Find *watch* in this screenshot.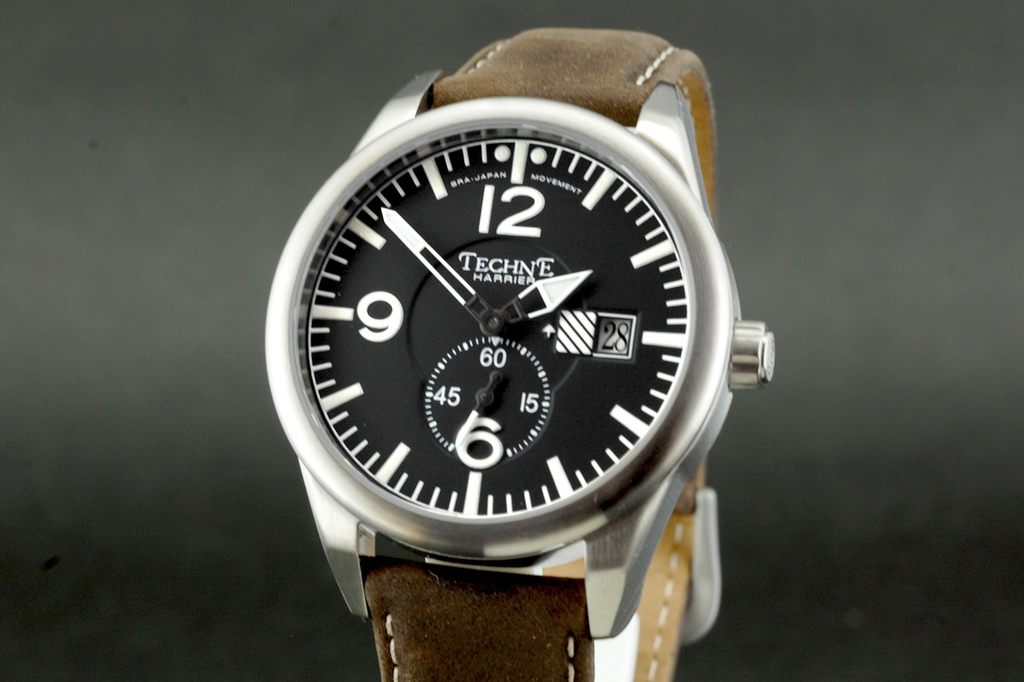
The bounding box for *watch* is bbox=[266, 26, 775, 681].
